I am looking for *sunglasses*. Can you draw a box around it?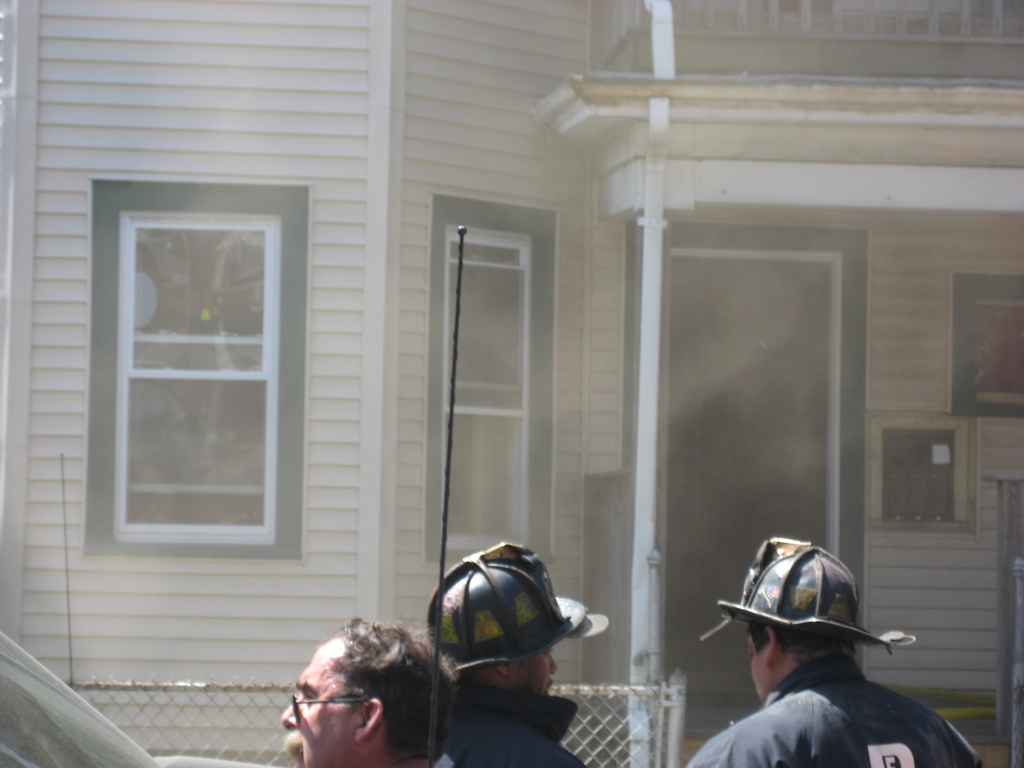
Sure, the bounding box is [x1=285, y1=692, x2=367, y2=720].
